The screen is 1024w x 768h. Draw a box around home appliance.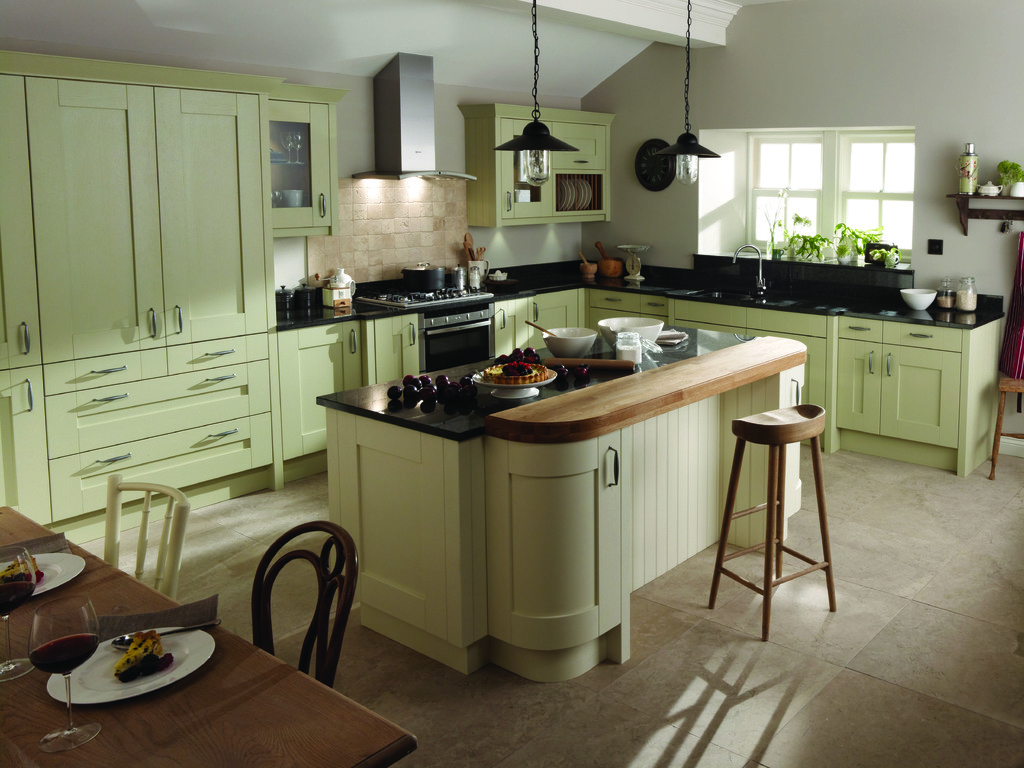
[395,280,497,379].
